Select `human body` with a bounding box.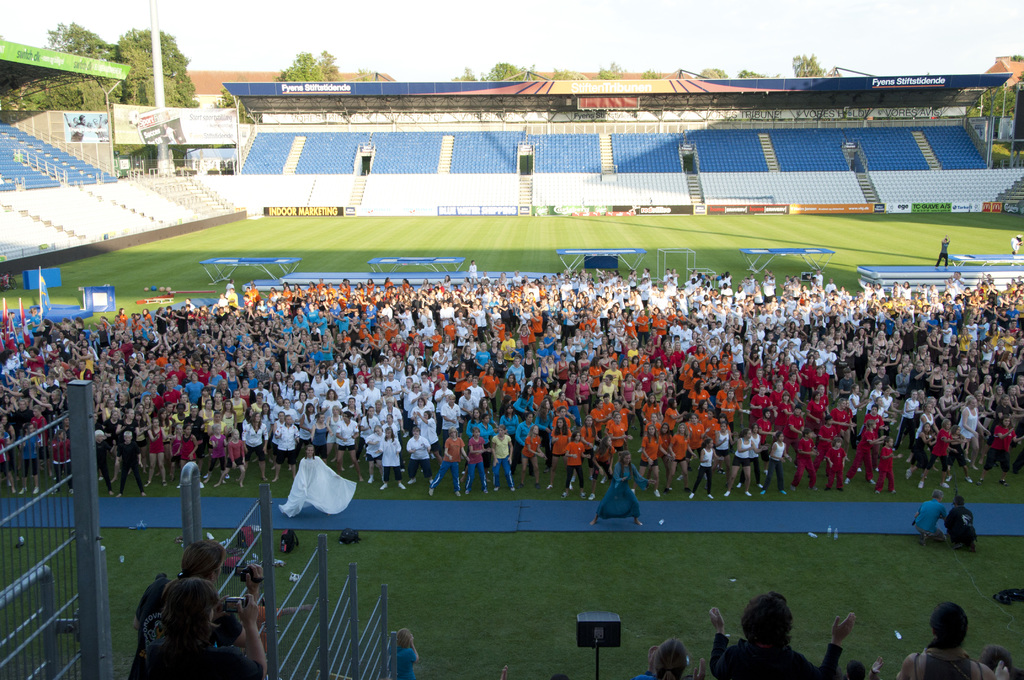
[940,366,954,380].
